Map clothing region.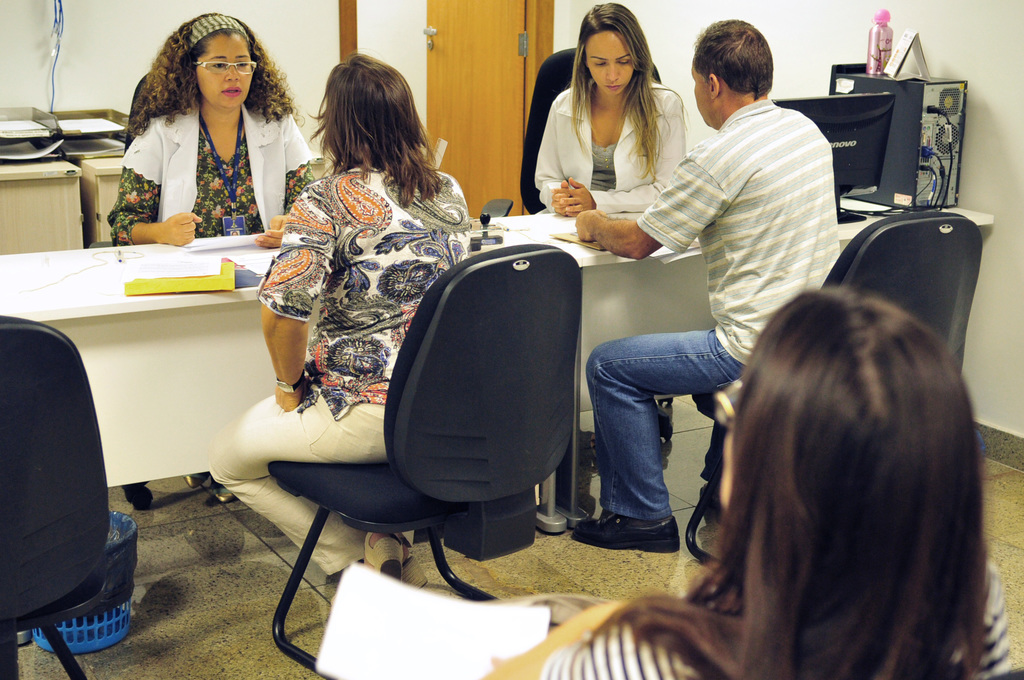
Mapped to <box>587,92,842,517</box>.
